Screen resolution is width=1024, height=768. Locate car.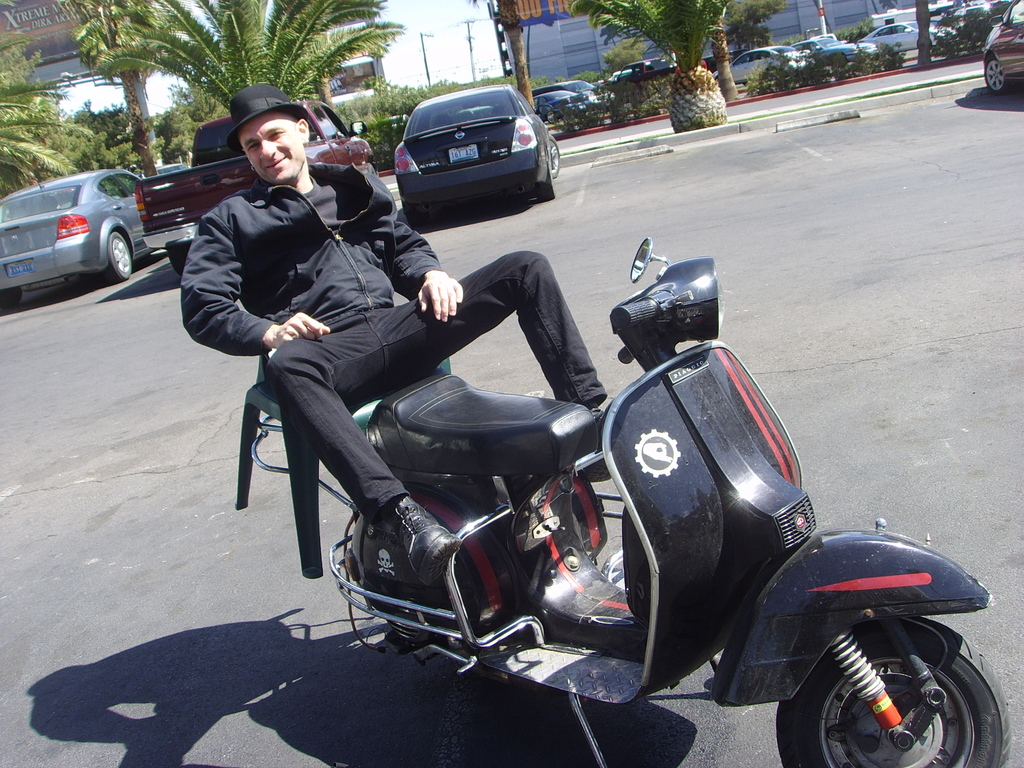
[left=857, top=18, right=960, bottom=61].
